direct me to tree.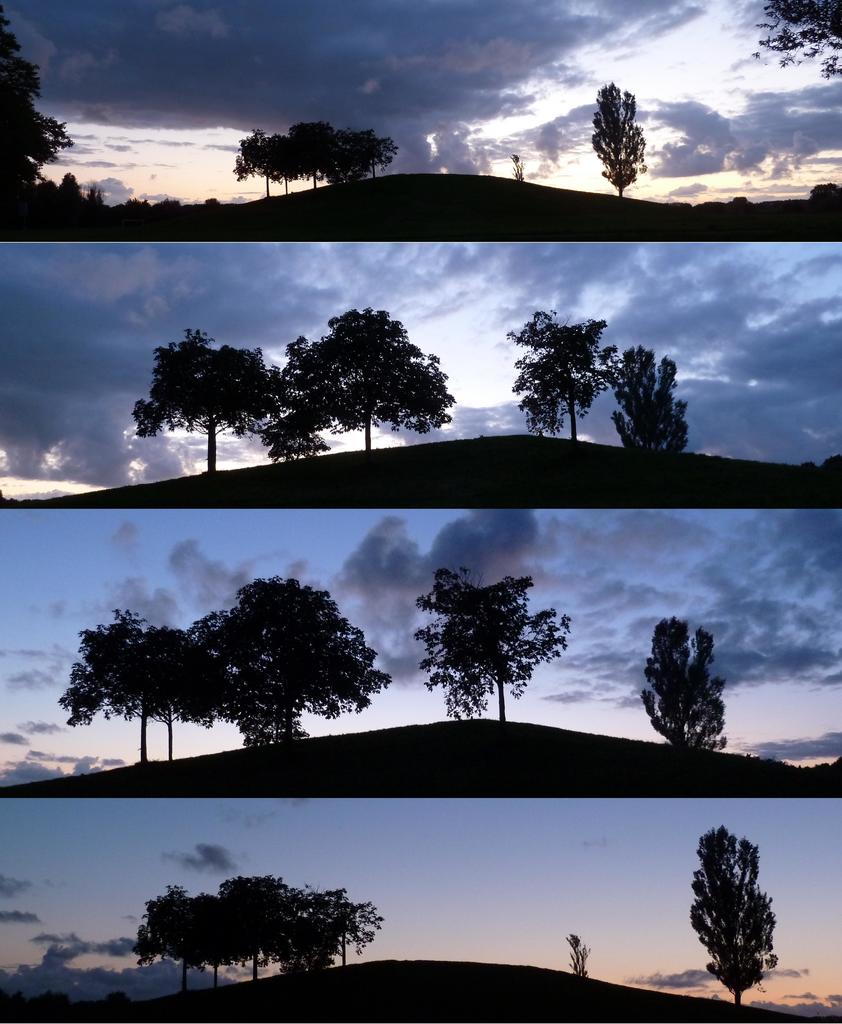
Direction: bbox(0, 8, 75, 223).
